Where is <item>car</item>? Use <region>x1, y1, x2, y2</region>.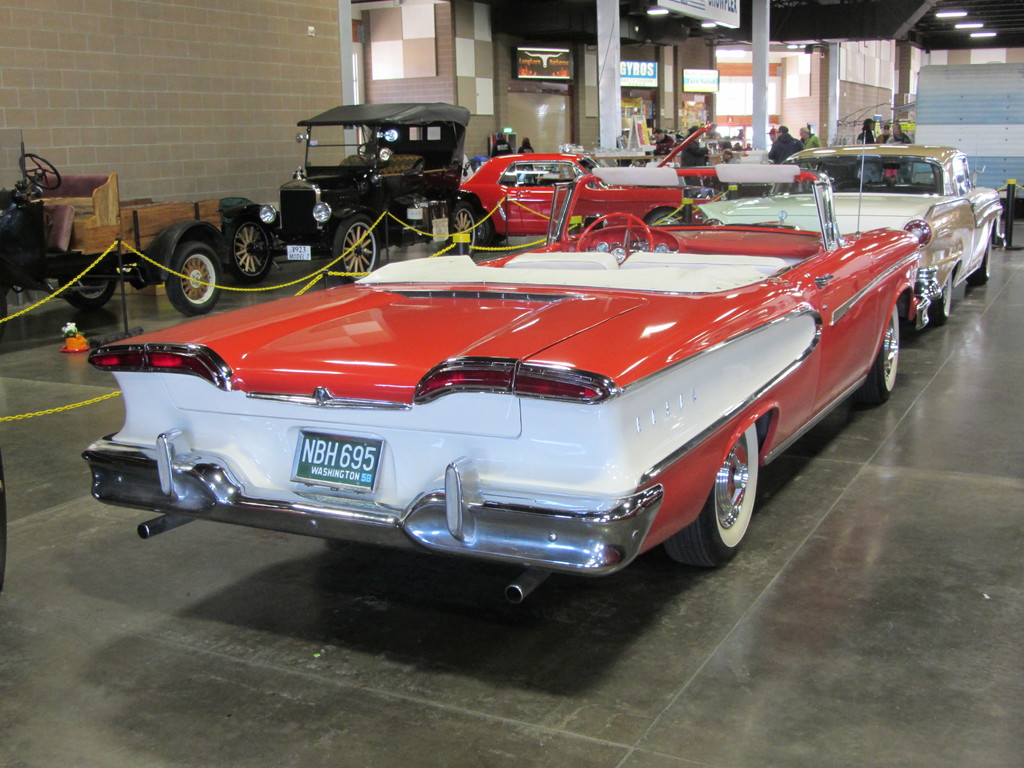
<region>218, 99, 461, 280</region>.
